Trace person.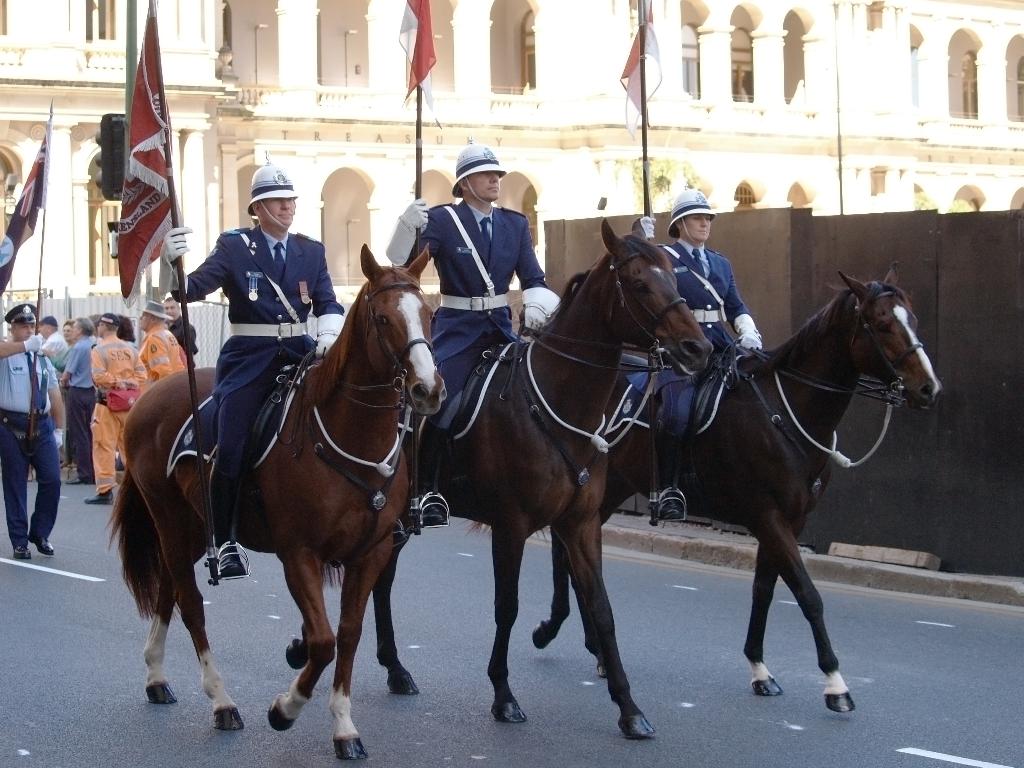
Traced to locate(623, 179, 773, 511).
